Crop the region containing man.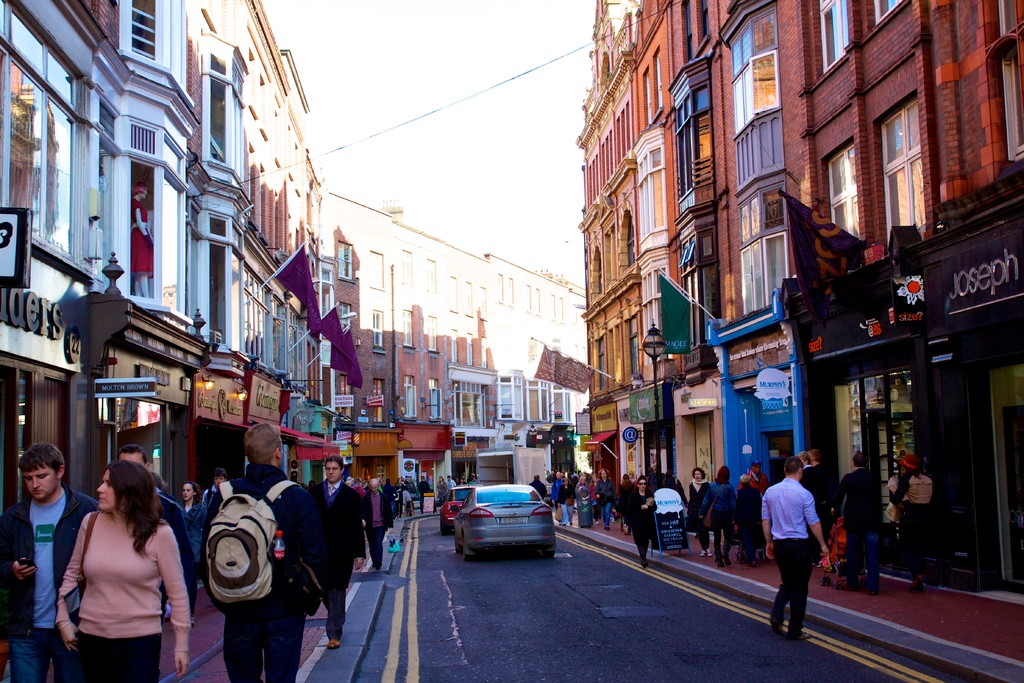
Crop region: [left=209, top=415, right=314, bottom=682].
